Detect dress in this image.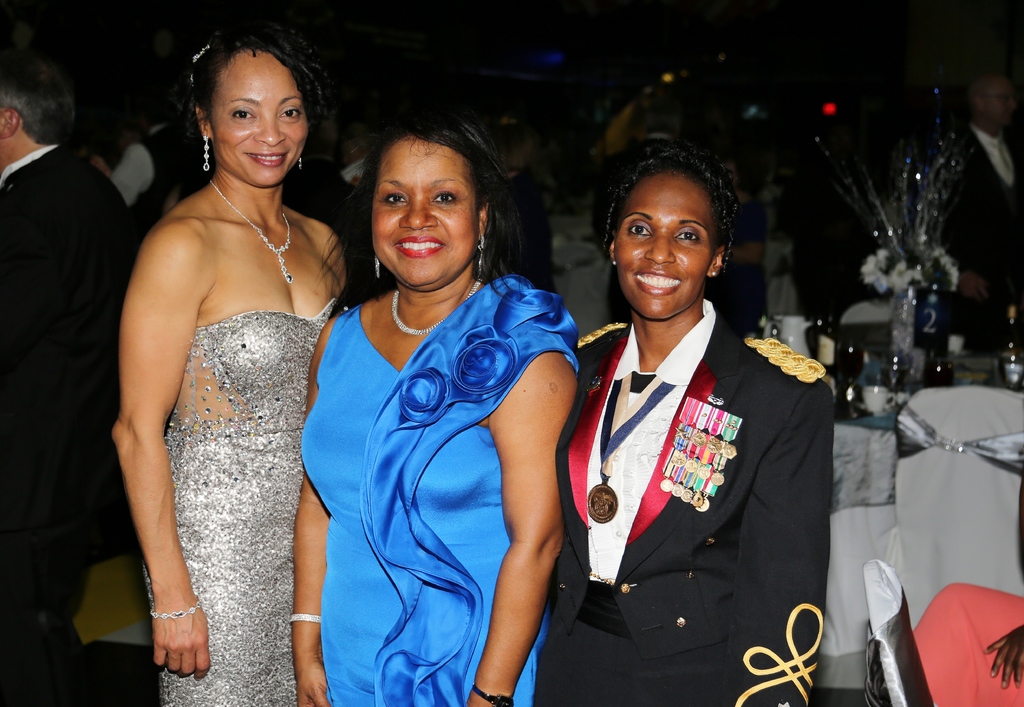
Detection: pyautogui.locateOnScreen(144, 299, 335, 706).
